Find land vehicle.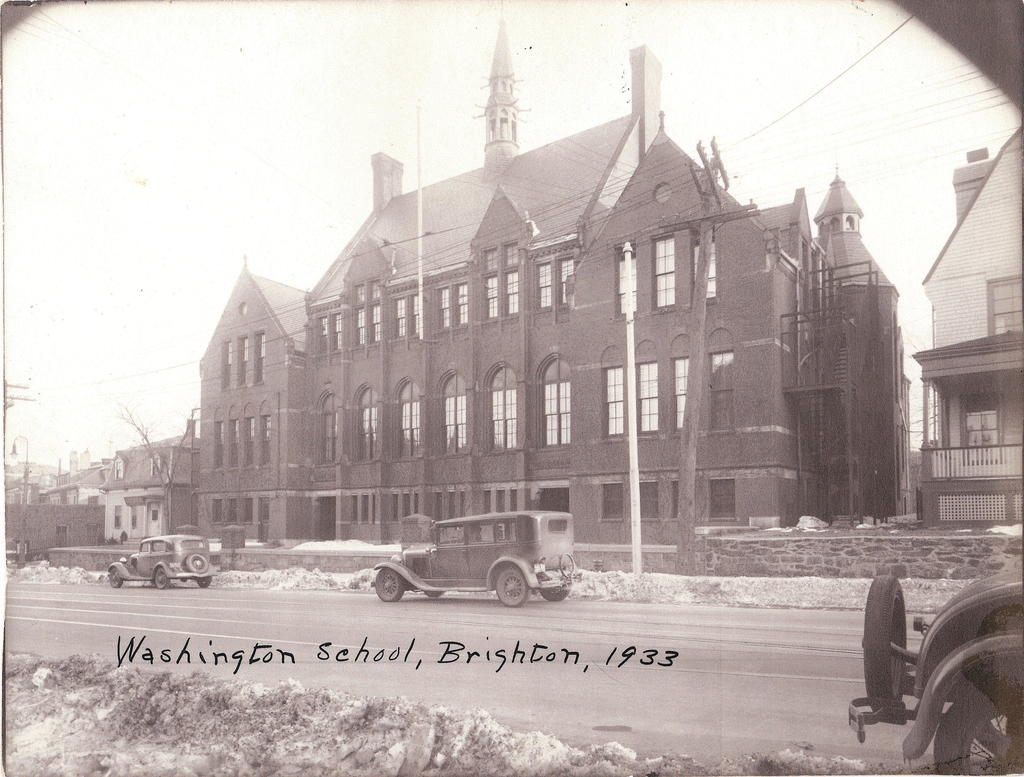
104, 534, 219, 589.
